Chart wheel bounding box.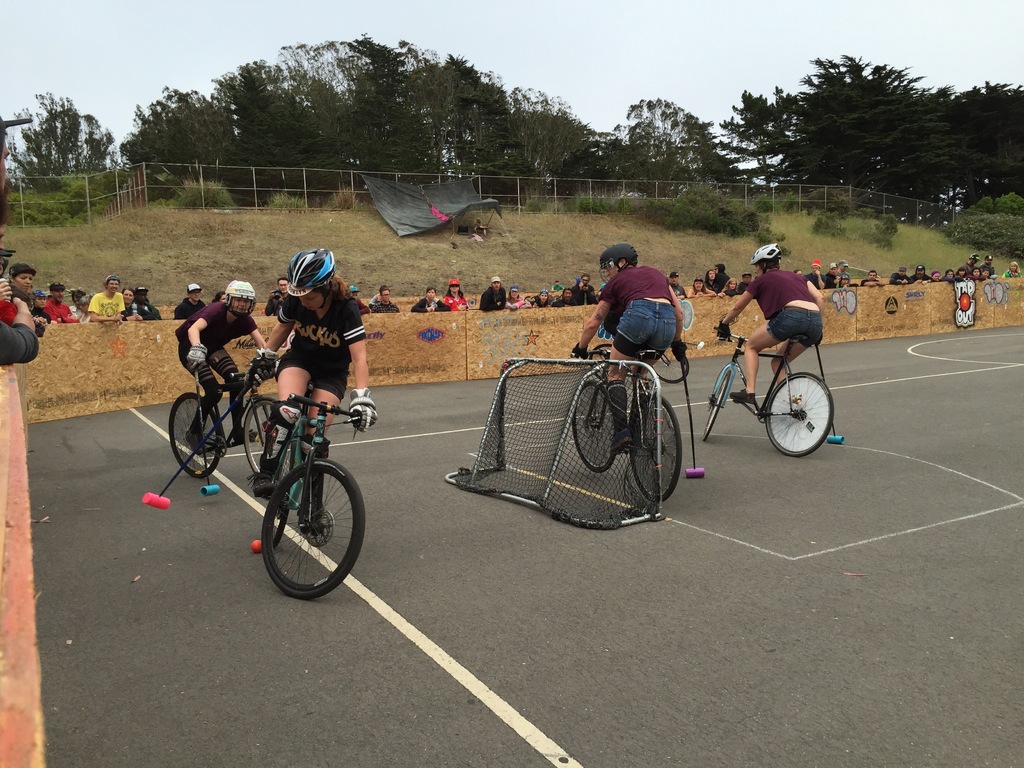
Charted: [left=244, top=399, right=275, bottom=474].
